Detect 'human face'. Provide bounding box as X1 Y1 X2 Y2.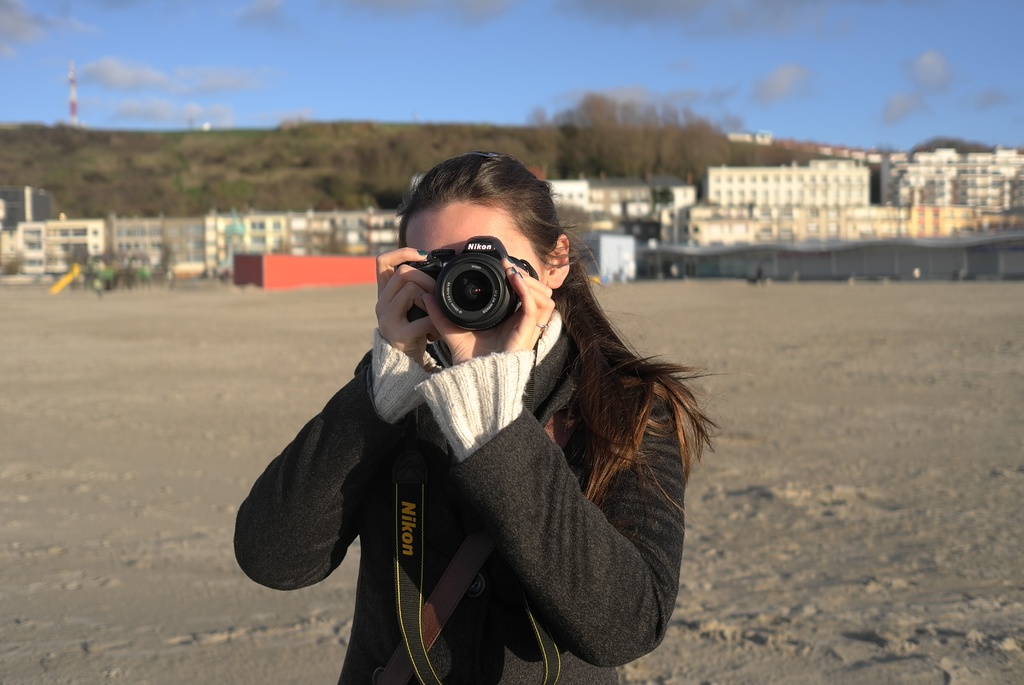
400 200 547 288.
